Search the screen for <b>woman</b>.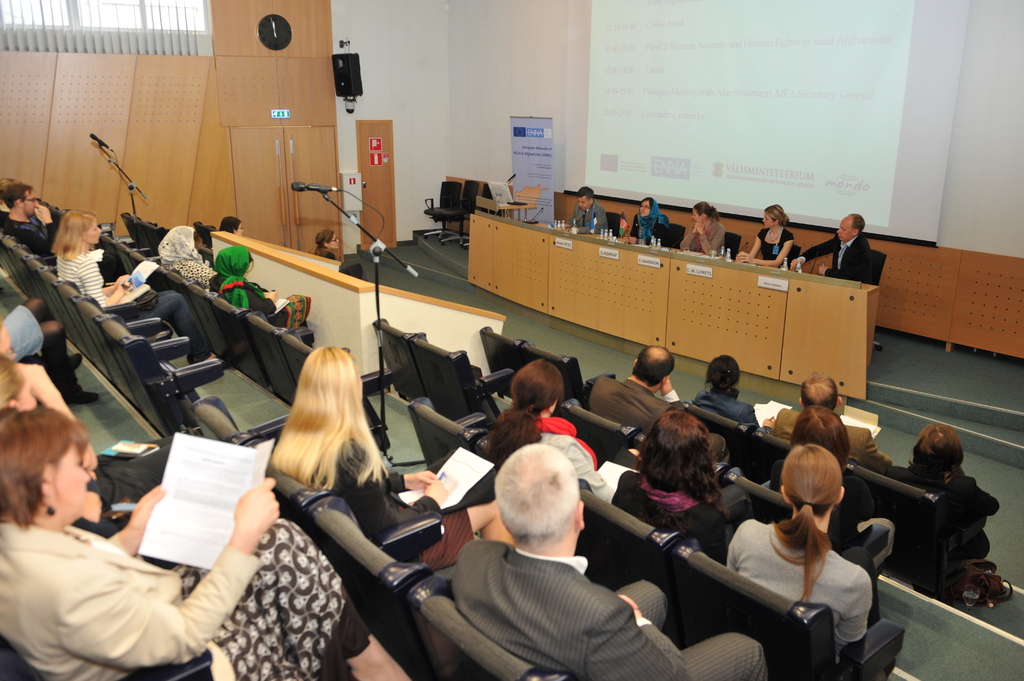
Found at Rect(732, 205, 794, 267).
